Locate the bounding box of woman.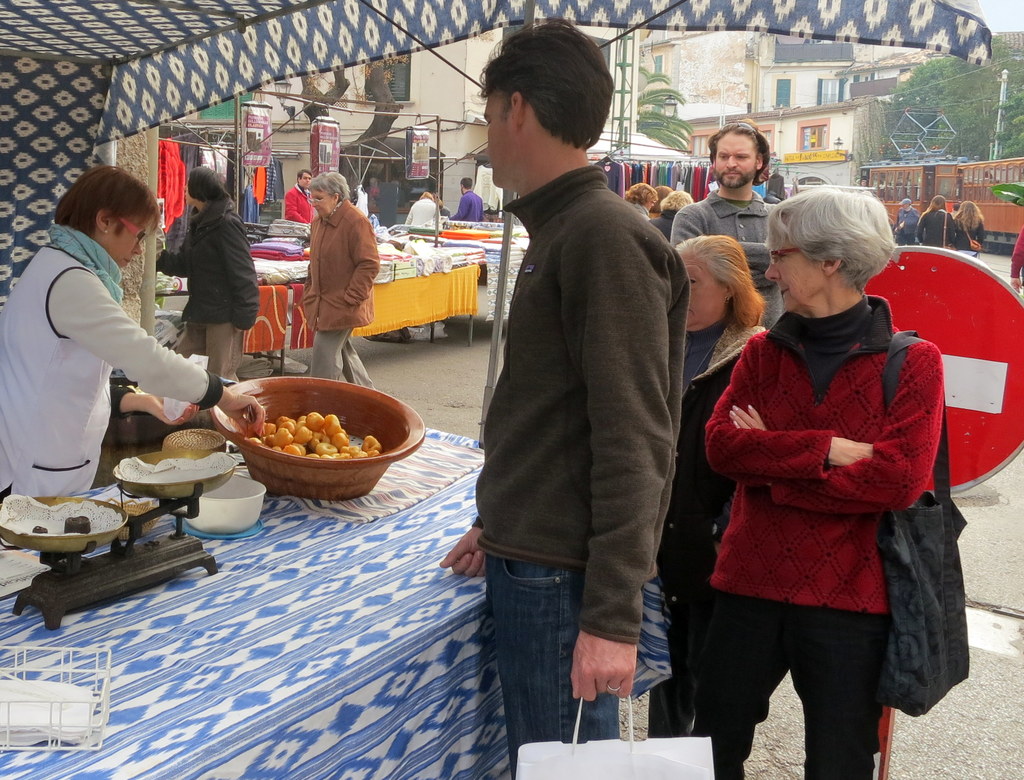
Bounding box: rect(660, 234, 768, 736).
